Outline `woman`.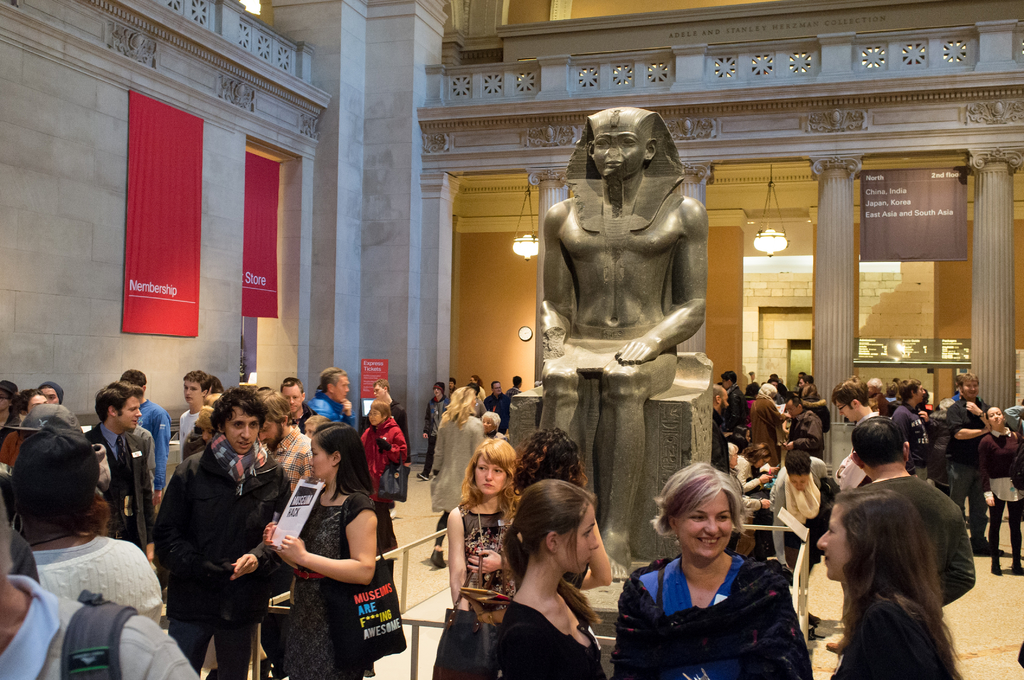
Outline: [446,432,516,615].
